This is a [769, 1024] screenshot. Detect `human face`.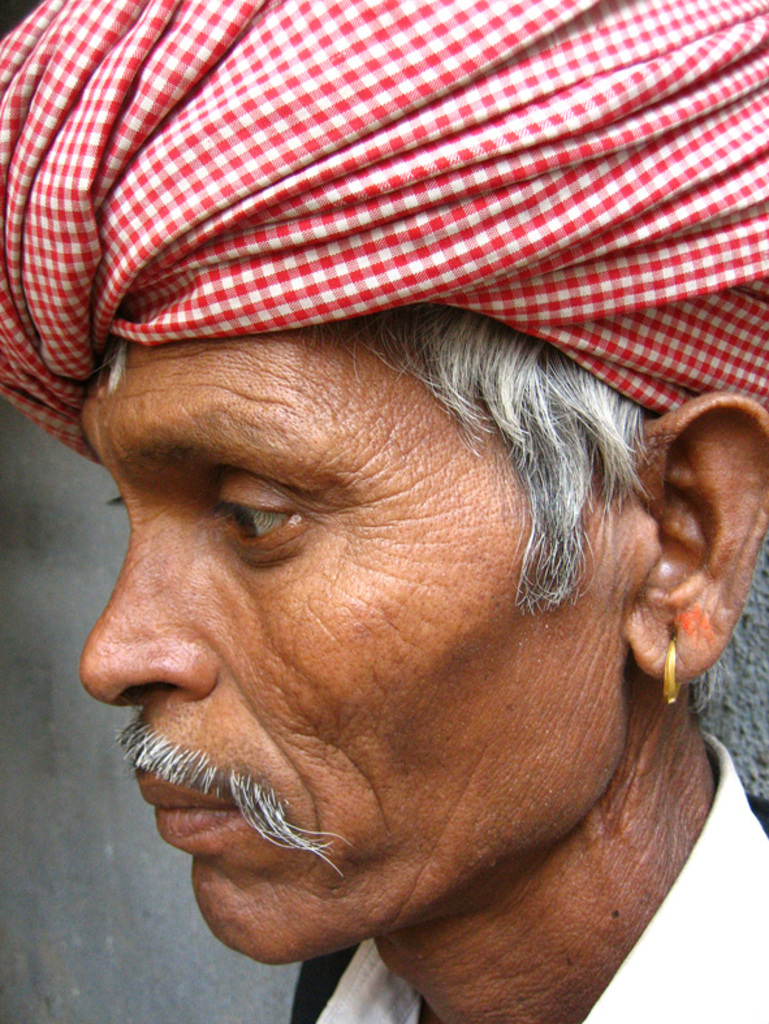
75,337,582,963.
